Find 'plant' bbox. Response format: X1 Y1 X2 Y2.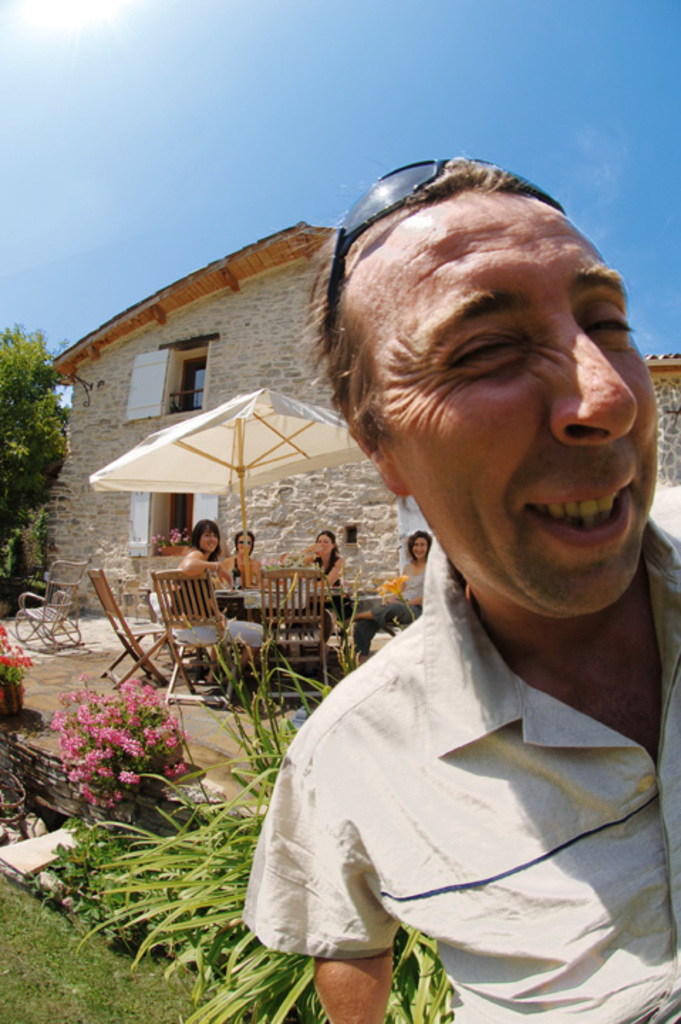
188 634 338 862.
